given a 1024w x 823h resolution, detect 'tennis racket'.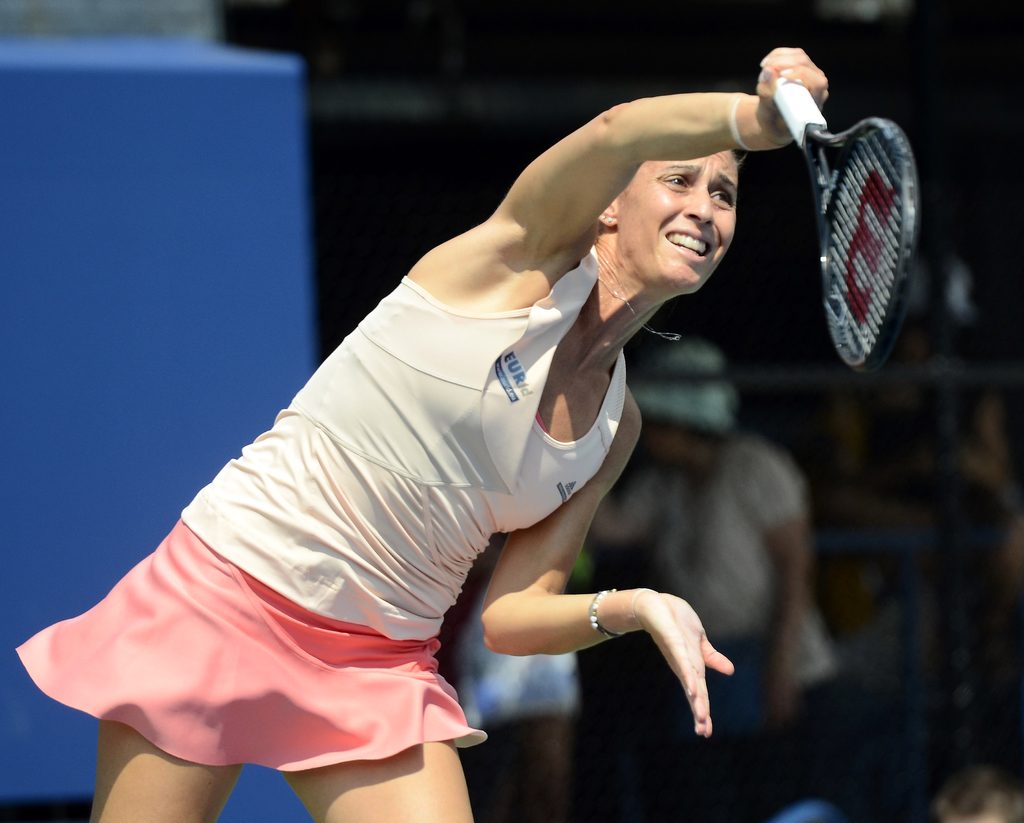
box(772, 72, 921, 368).
